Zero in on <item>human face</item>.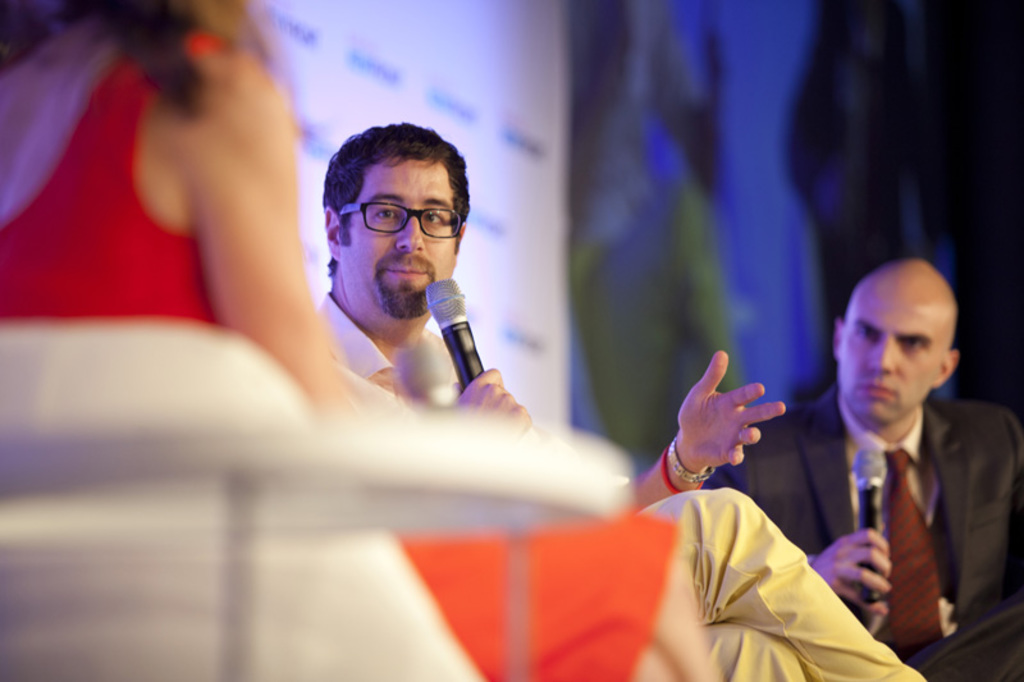
Zeroed in: region(347, 165, 454, 322).
